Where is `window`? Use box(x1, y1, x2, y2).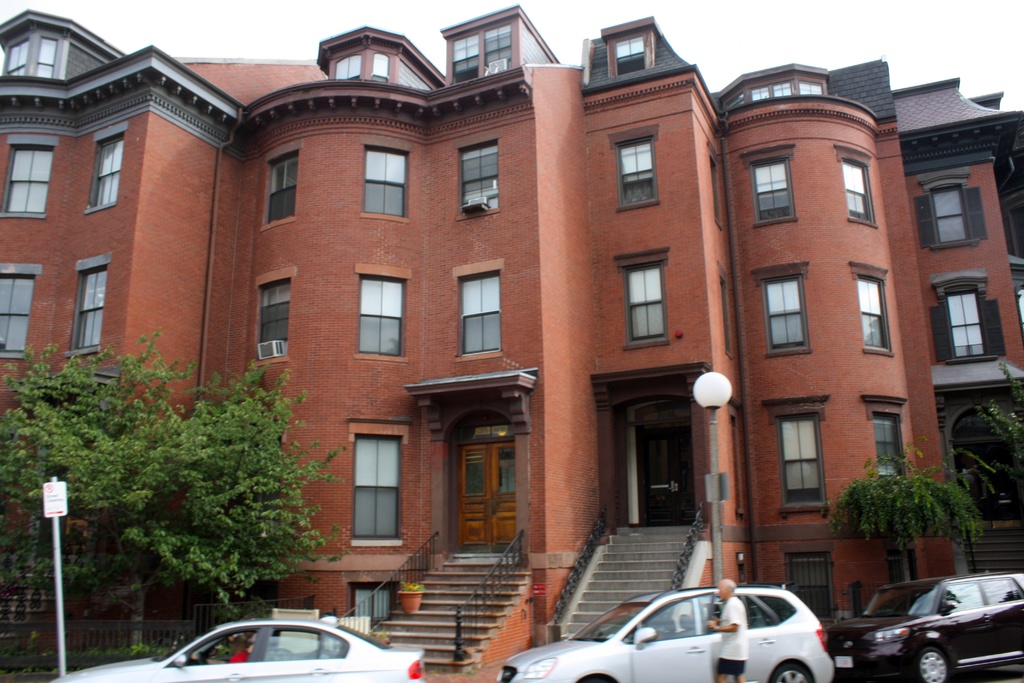
box(932, 281, 1008, 364).
